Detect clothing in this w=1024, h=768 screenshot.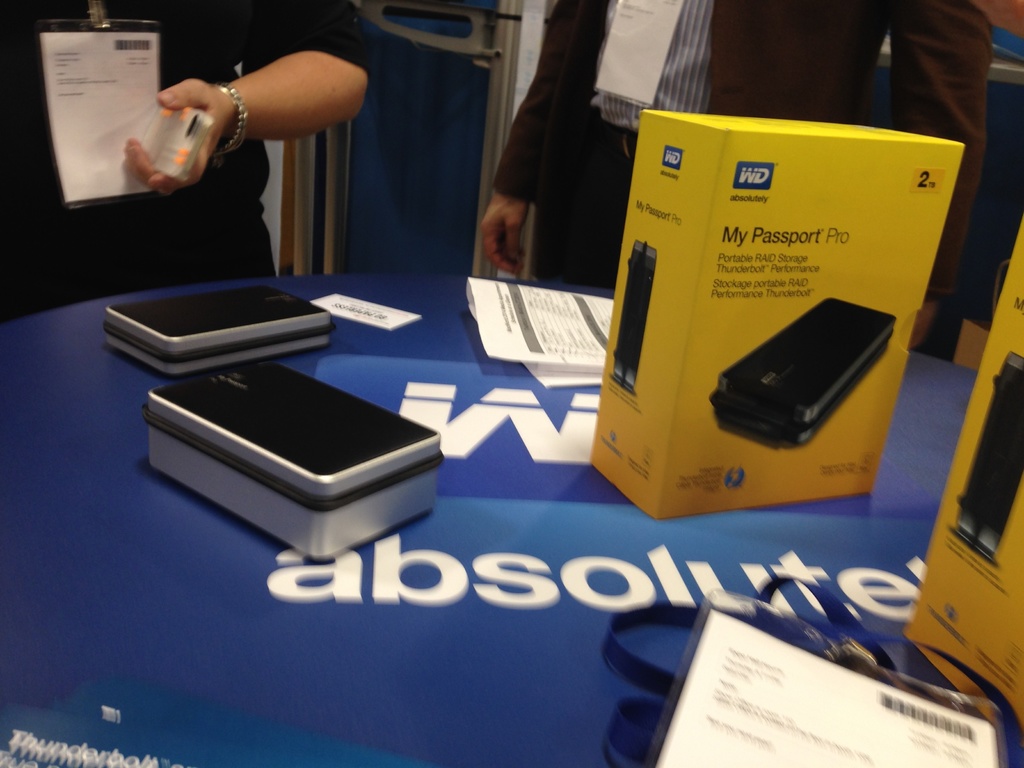
Detection: 0,0,371,317.
